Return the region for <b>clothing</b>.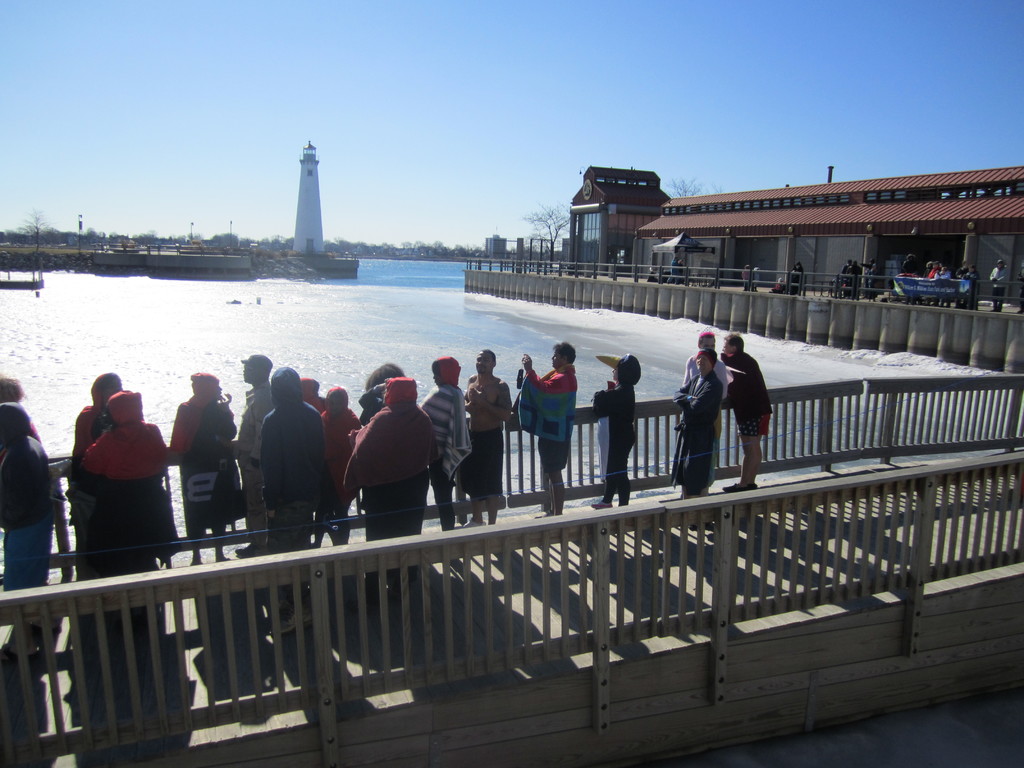
BBox(321, 405, 367, 538).
